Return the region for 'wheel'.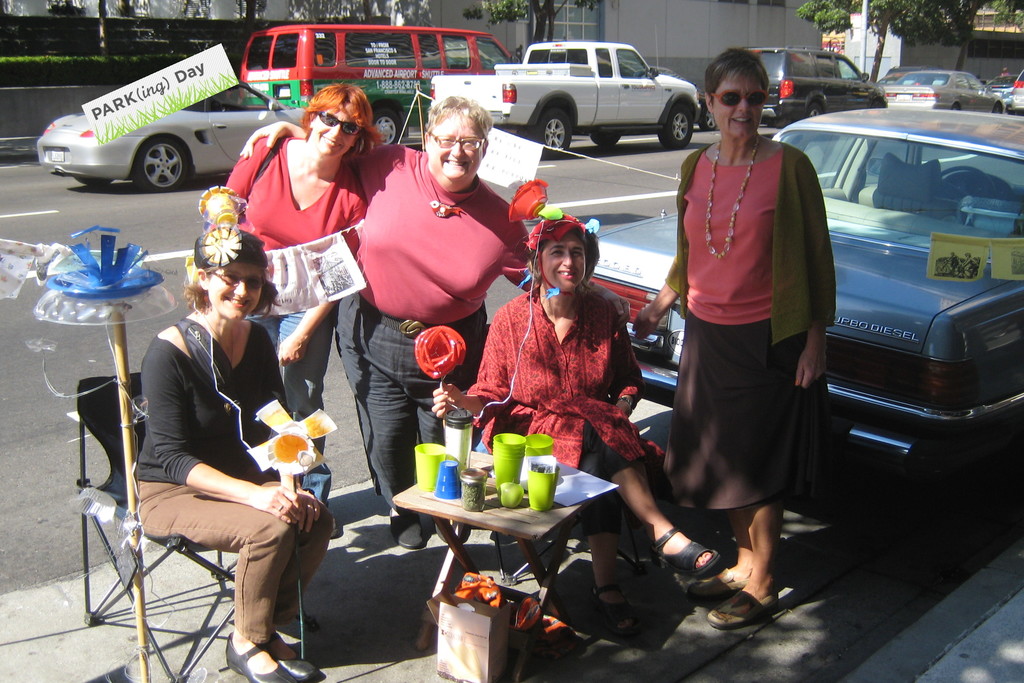
Rect(806, 104, 824, 120).
